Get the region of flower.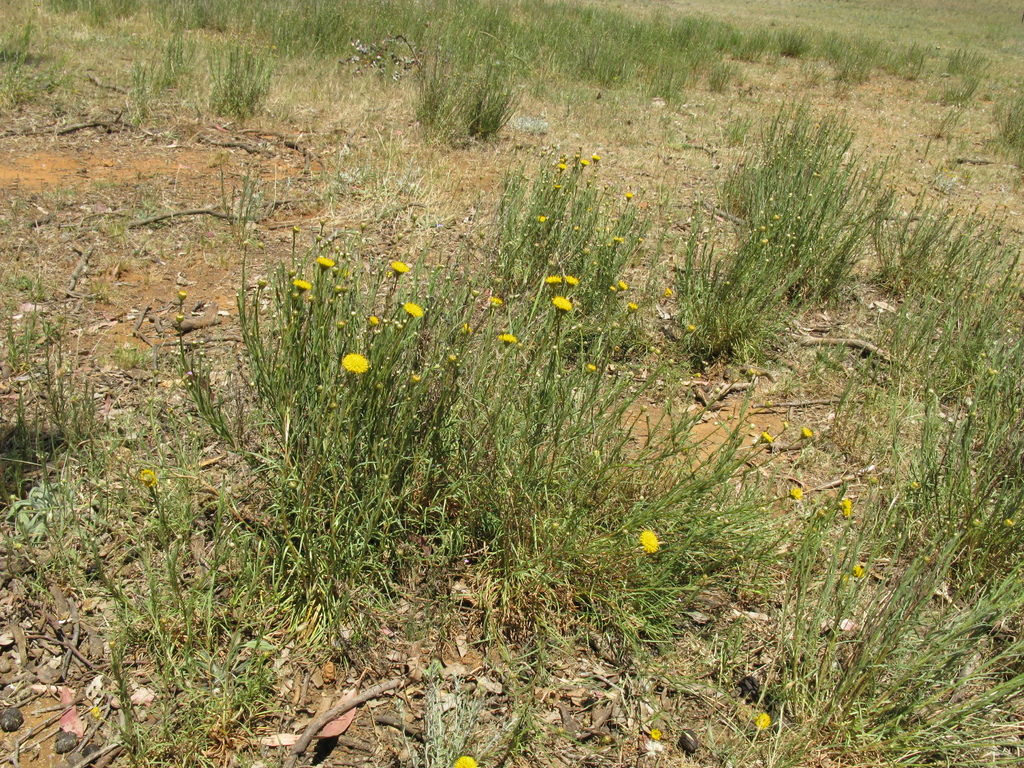
537, 209, 549, 226.
